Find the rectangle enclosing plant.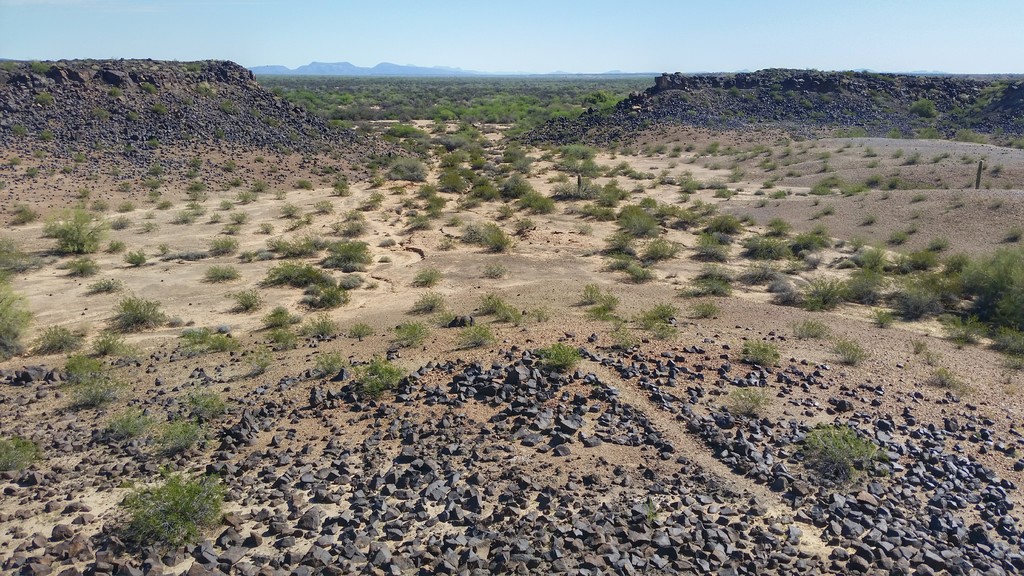
351:200:390:221.
